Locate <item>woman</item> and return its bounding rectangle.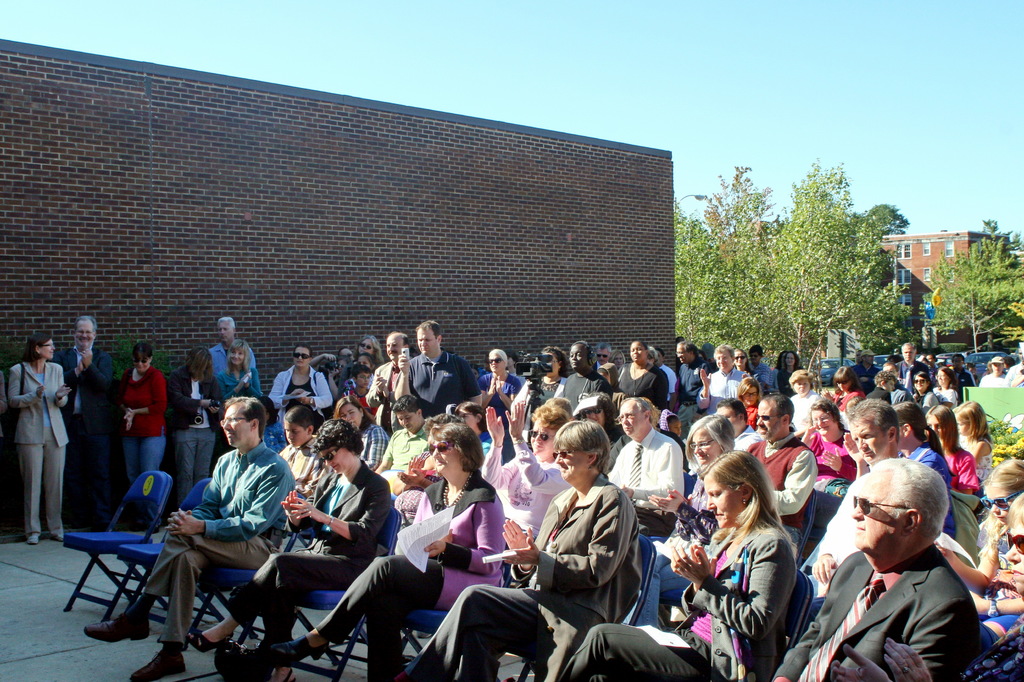
{"left": 609, "top": 349, "right": 626, "bottom": 368}.
